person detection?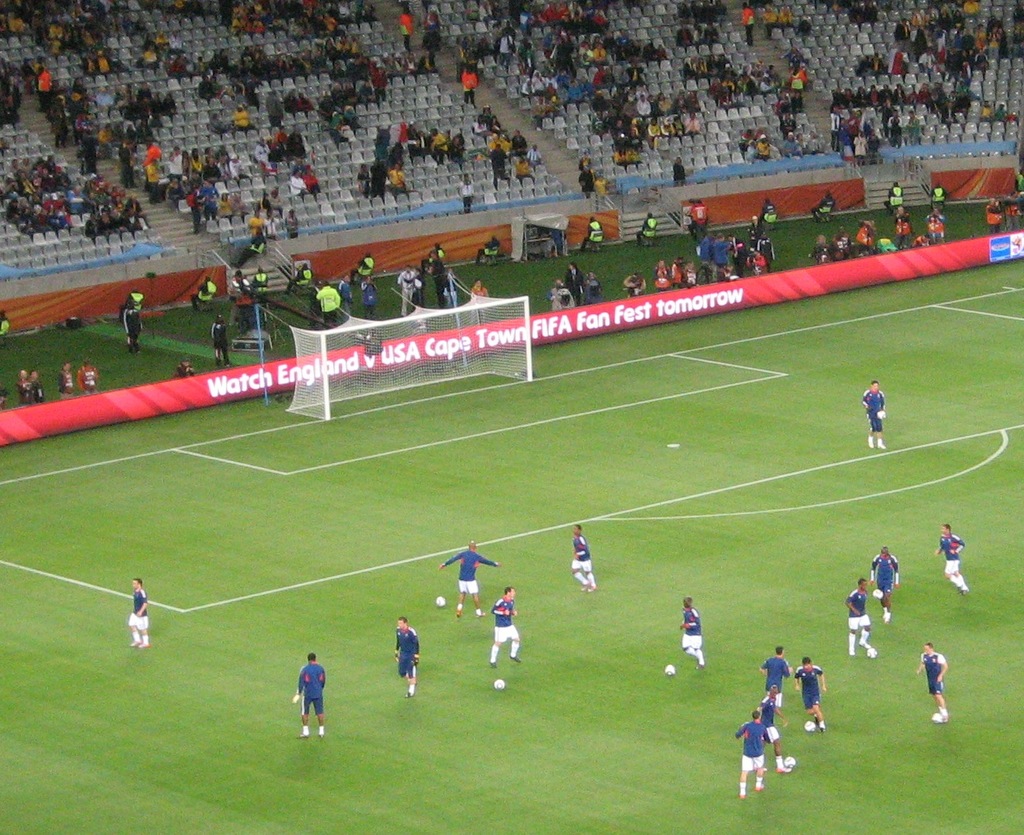
[491, 584, 519, 669]
